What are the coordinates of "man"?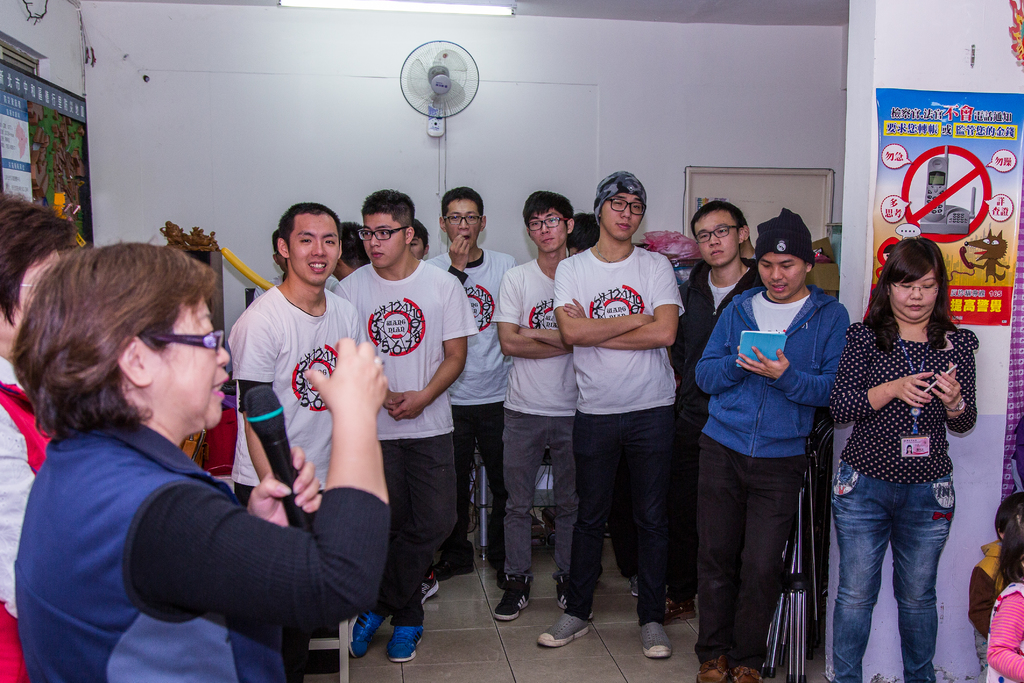
l=692, t=206, r=847, b=682.
